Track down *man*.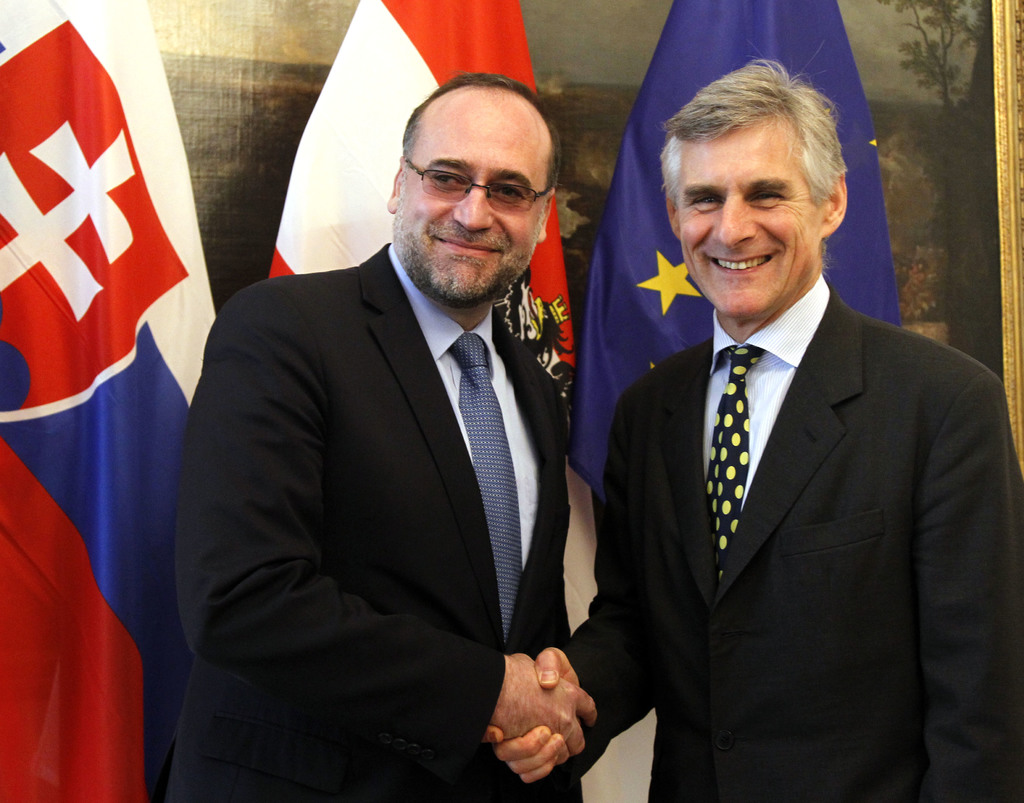
Tracked to [x1=572, y1=84, x2=995, y2=798].
